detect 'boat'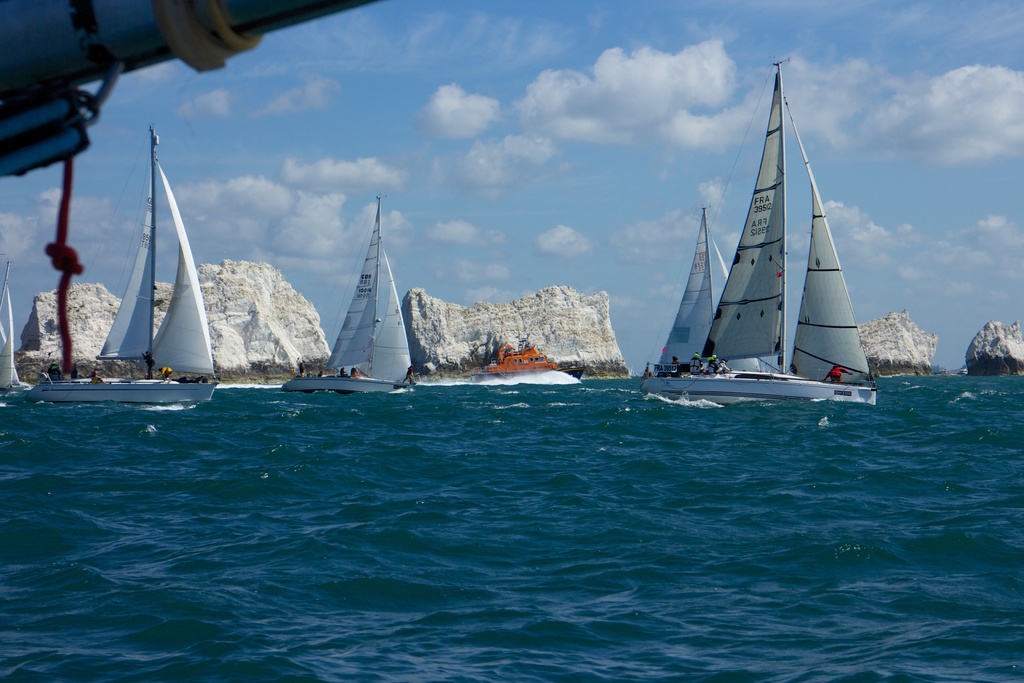
614,65,886,427
